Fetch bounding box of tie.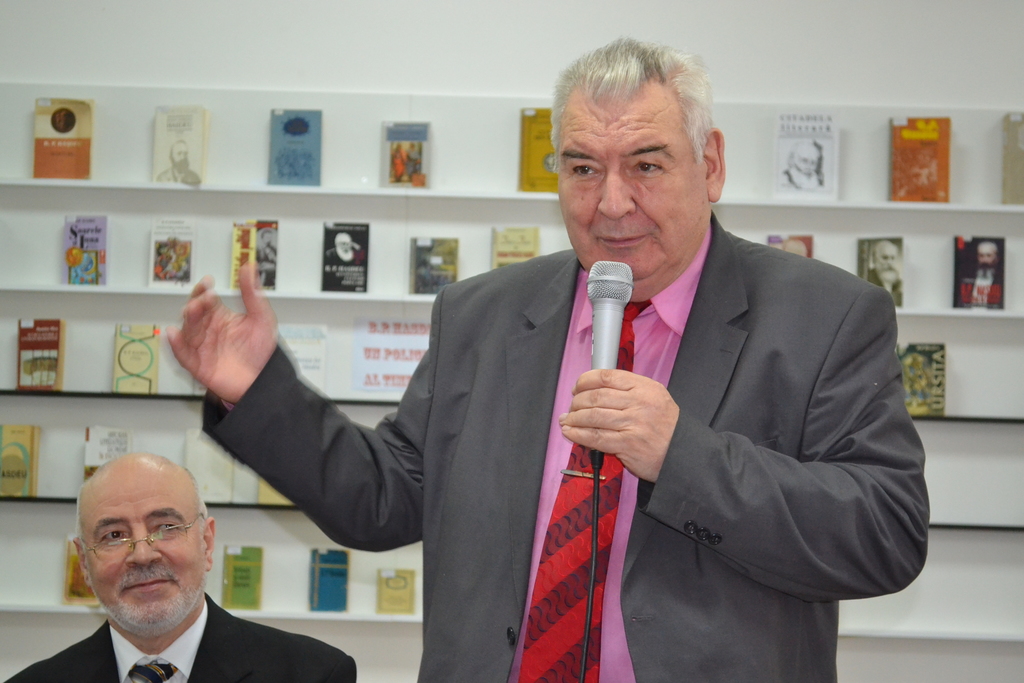
Bbox: [x1=515, y1=298, x2=651, y2=682].
